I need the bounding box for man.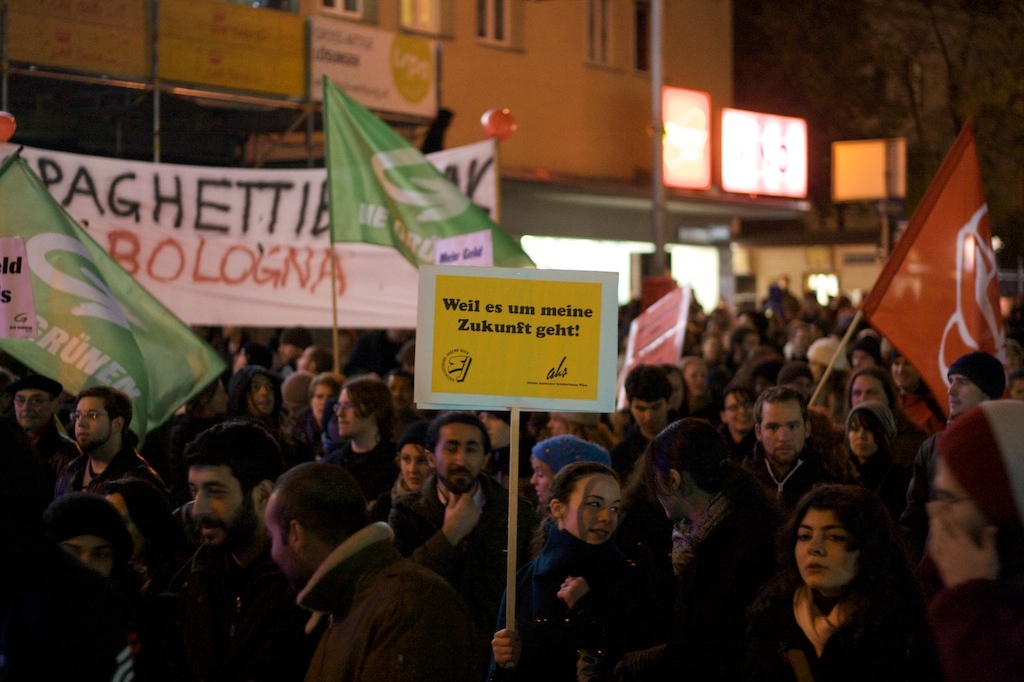
Here it is: [left=731, top=386, right=843, bottom=544].
